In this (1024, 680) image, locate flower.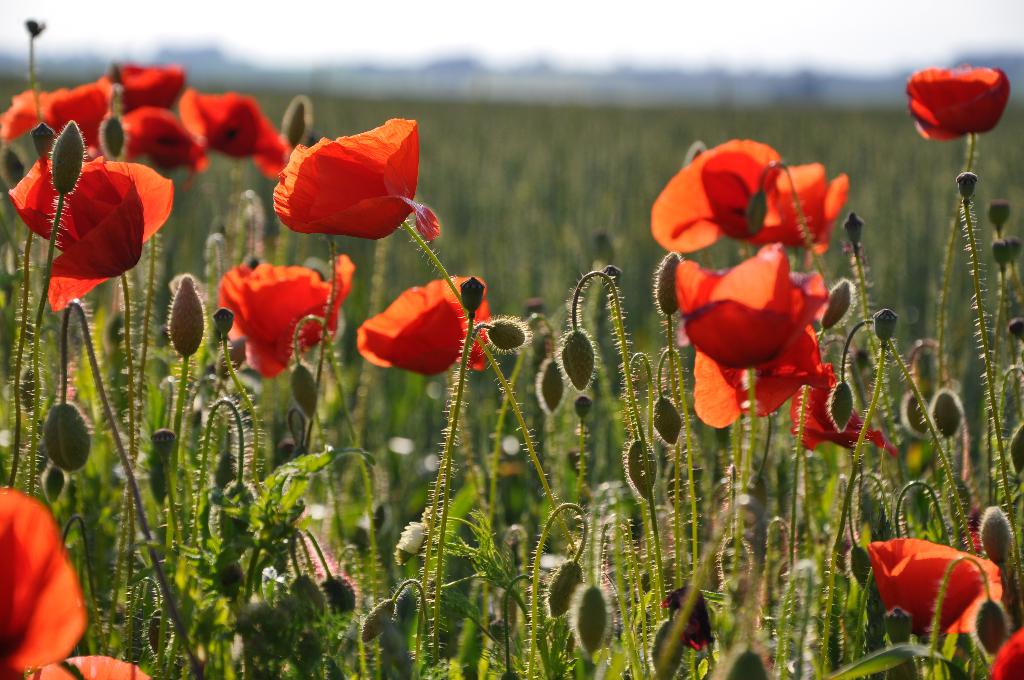
Bounding box: pyautogui.locateOnScreen(179, 91, 286, 186).
